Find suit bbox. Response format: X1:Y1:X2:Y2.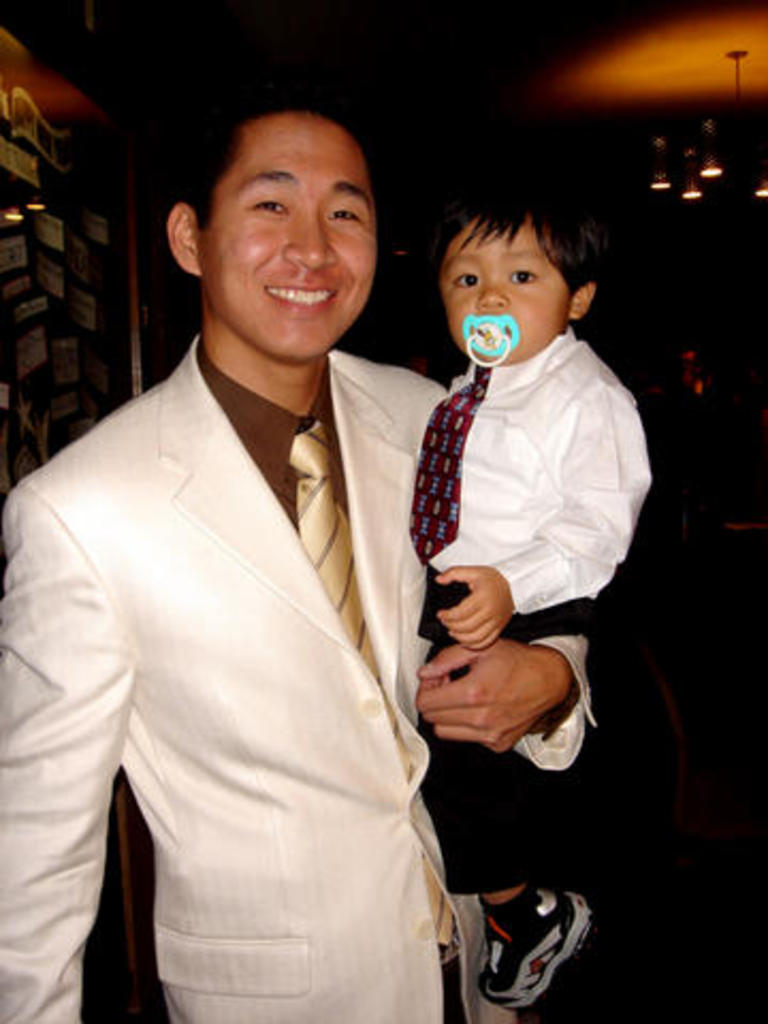
38:194:482:996.
